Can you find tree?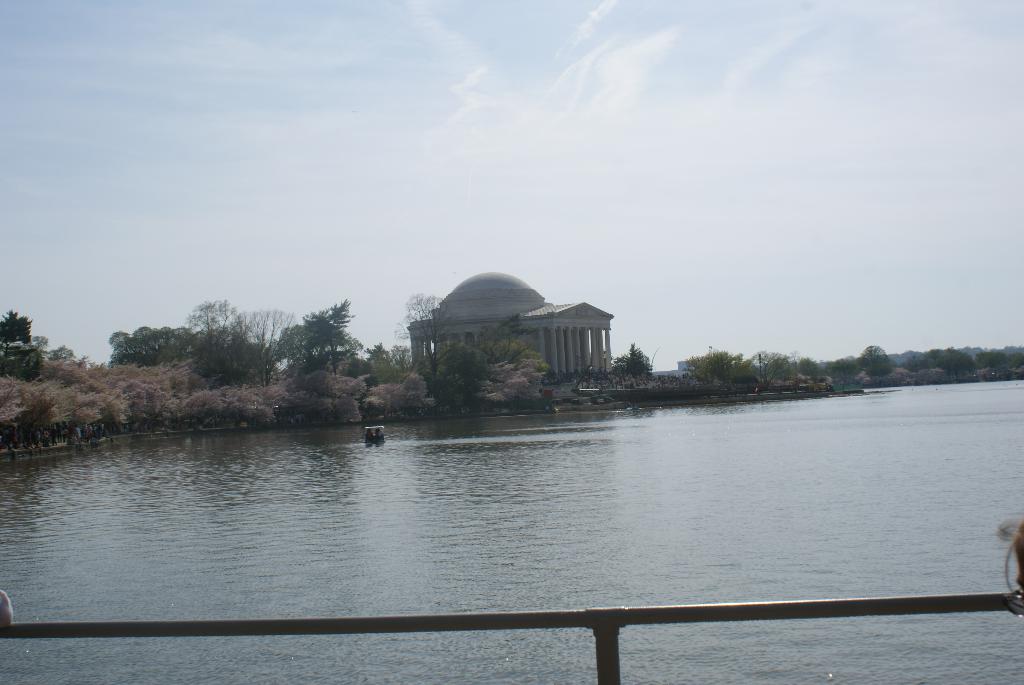
Yes, bounding box: (182, 297, 244, 393).
